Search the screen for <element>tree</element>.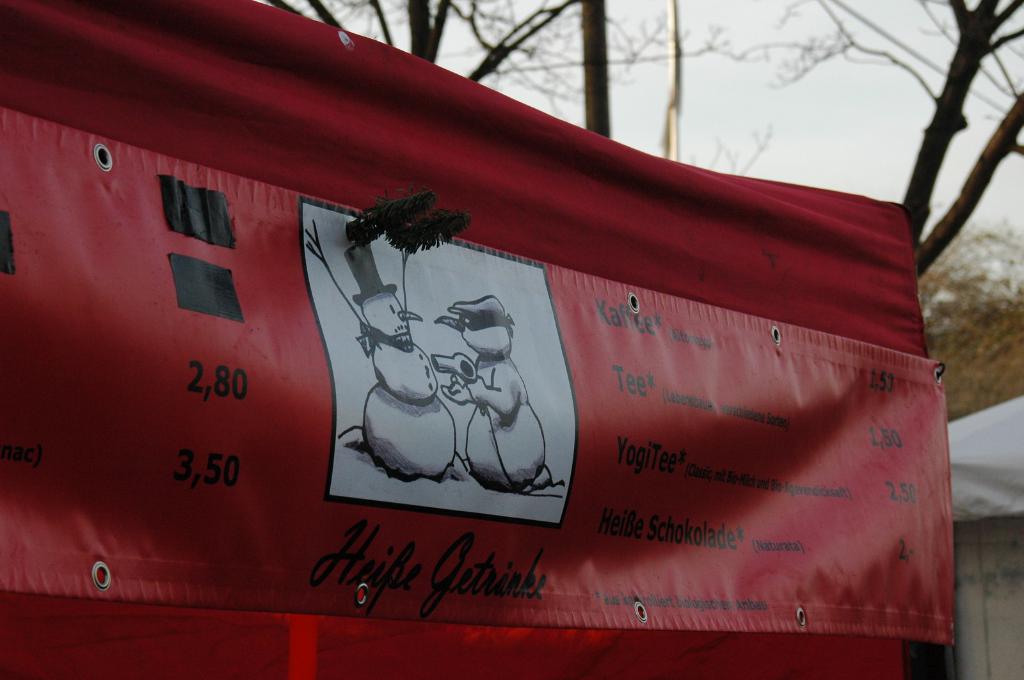
Found at region(711, 0, 1023, 280).
